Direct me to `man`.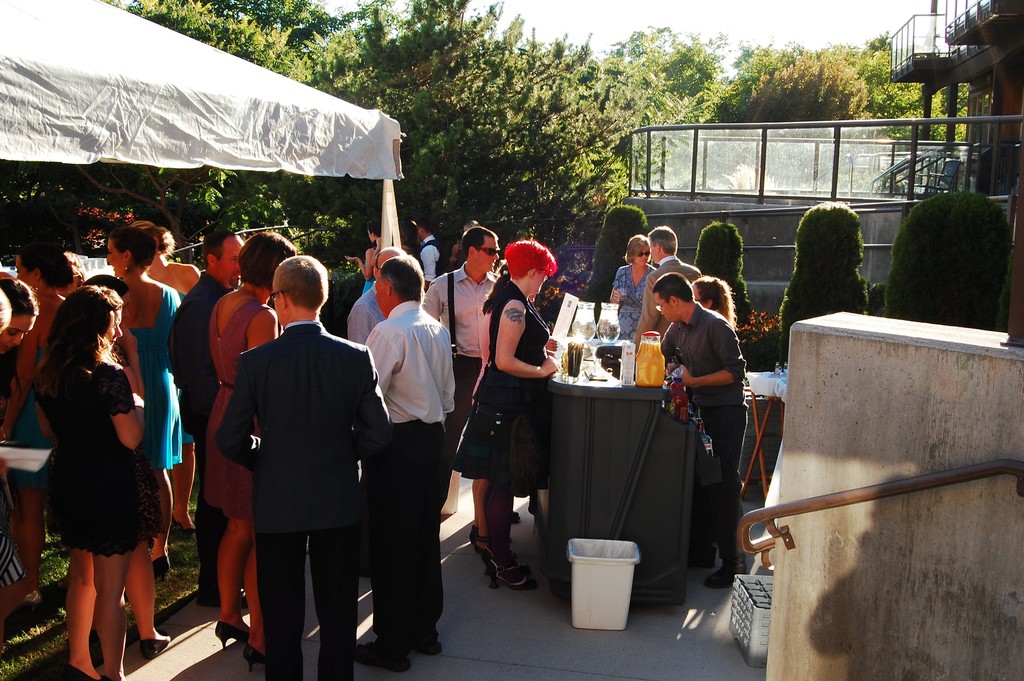
Direction: BBox(627, 227, 703, 346).
